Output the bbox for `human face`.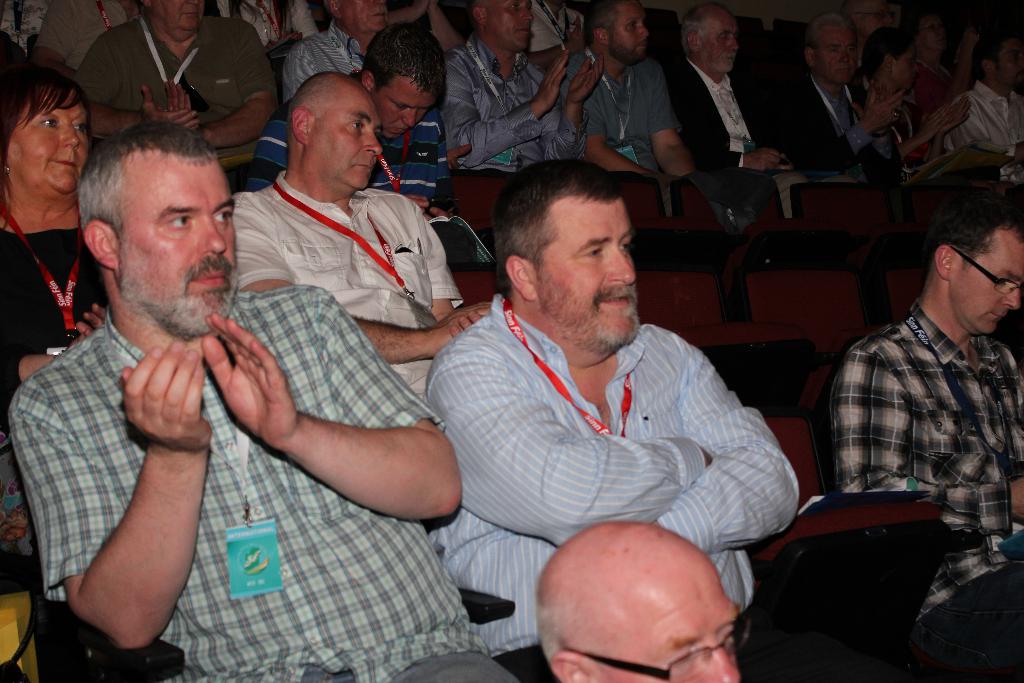
bbox=(701, 12, 740, 75).
